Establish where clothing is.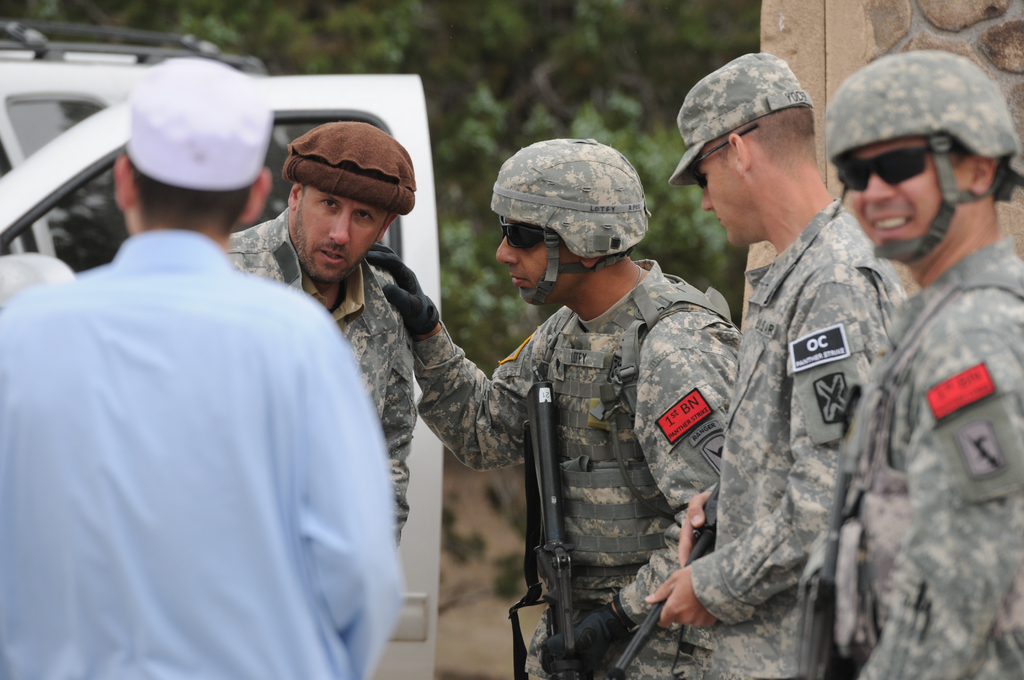
Established at 788 234 1023 677.
